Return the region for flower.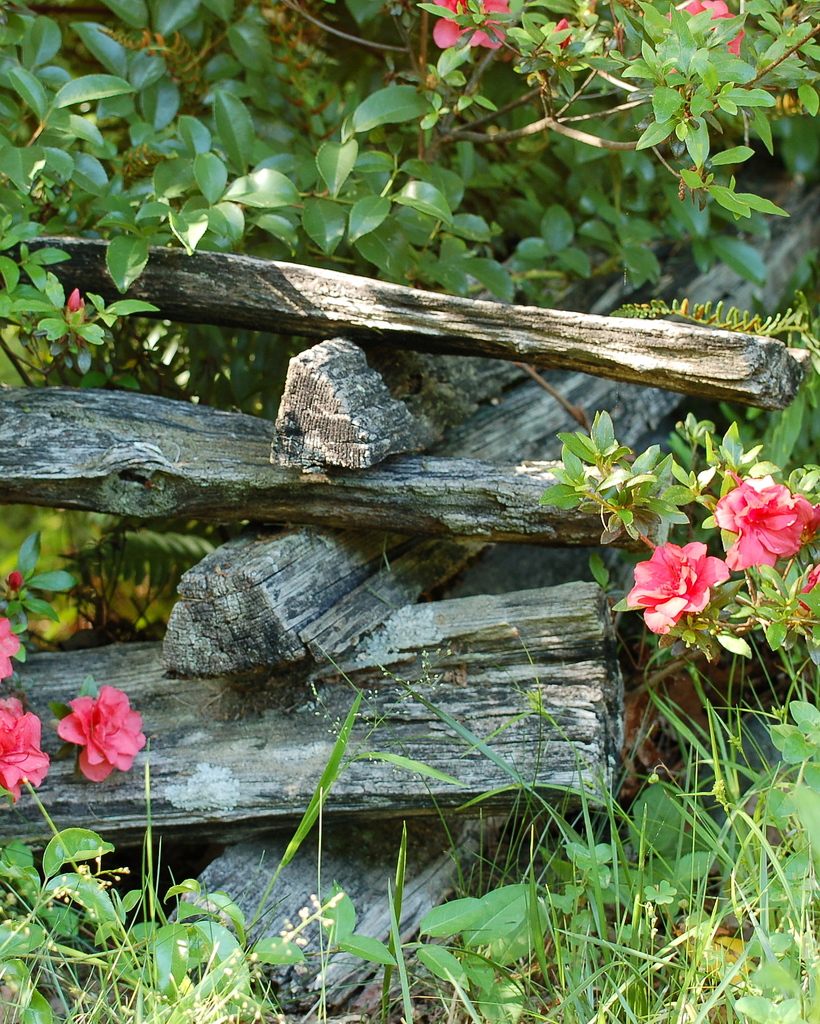
rect(0, 619, 18, 687).
